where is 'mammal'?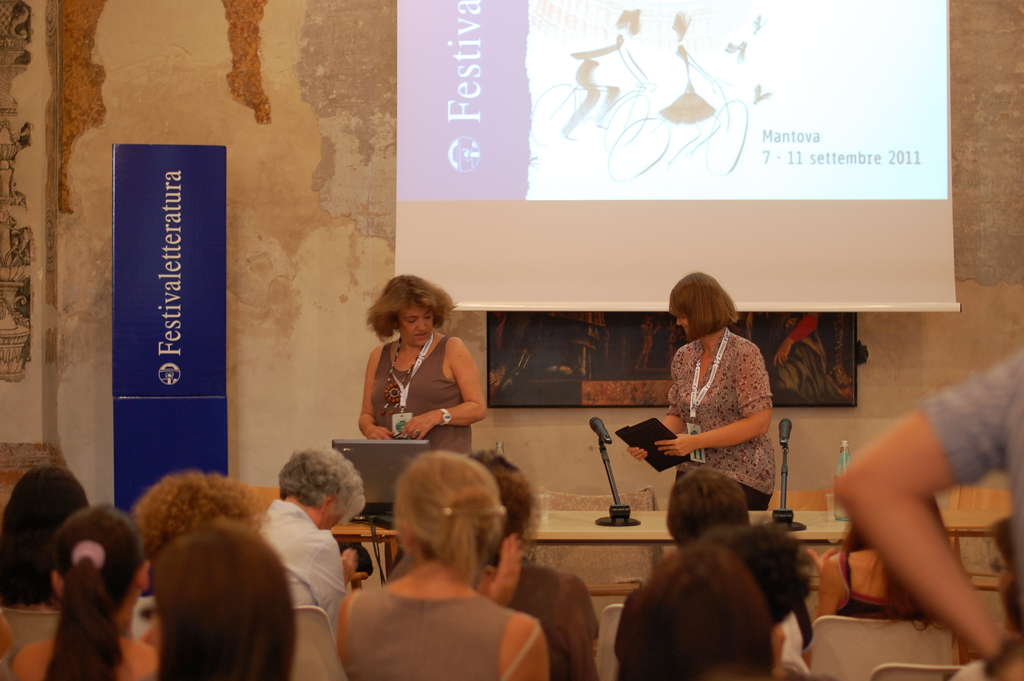
x1=627, y1=267, x2=774, y2=500.
